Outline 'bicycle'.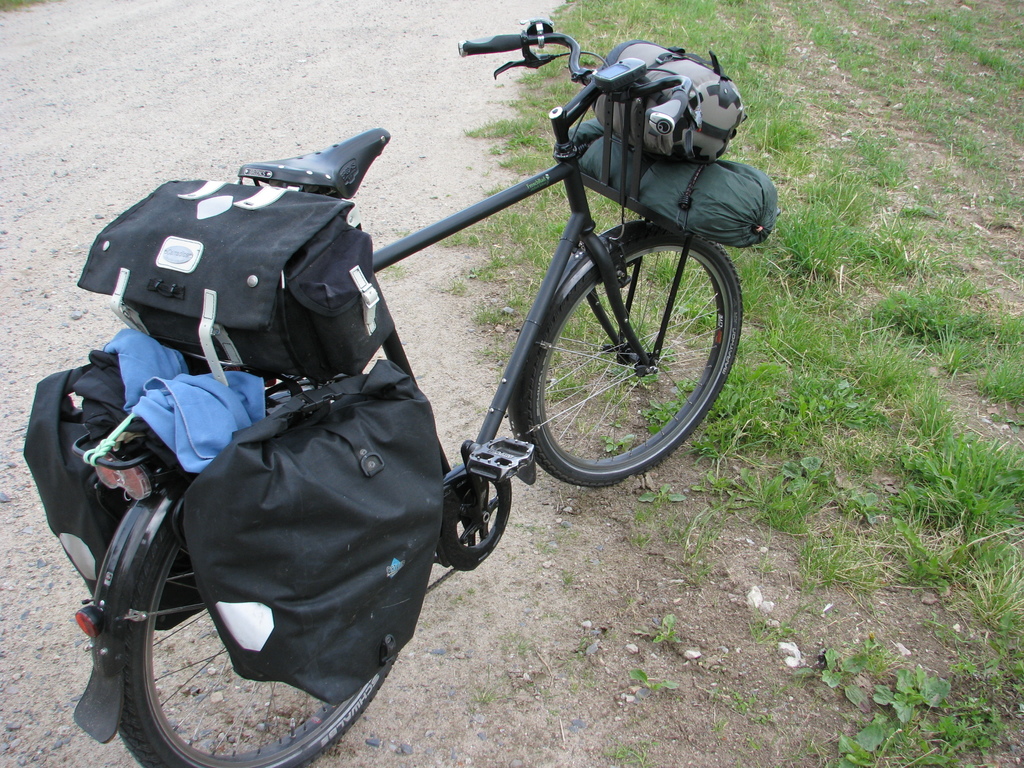
Outline: x1=68, y1=12, x2=747, y2=767.
